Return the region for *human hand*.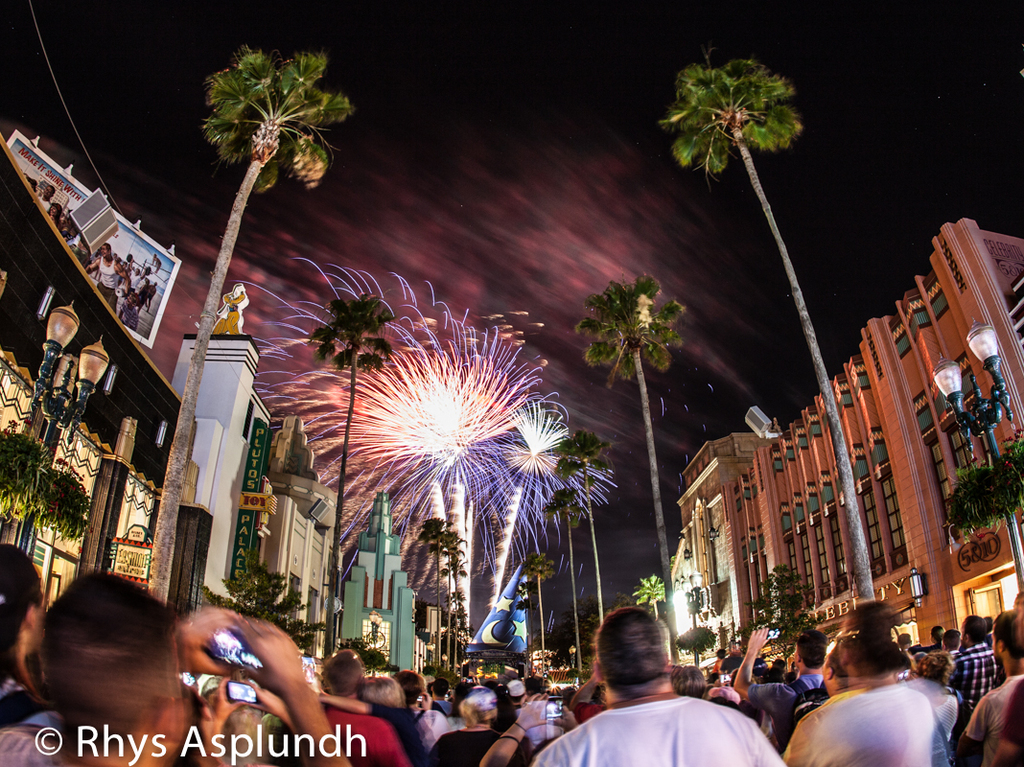
detection(709, 686, 725, 700).
